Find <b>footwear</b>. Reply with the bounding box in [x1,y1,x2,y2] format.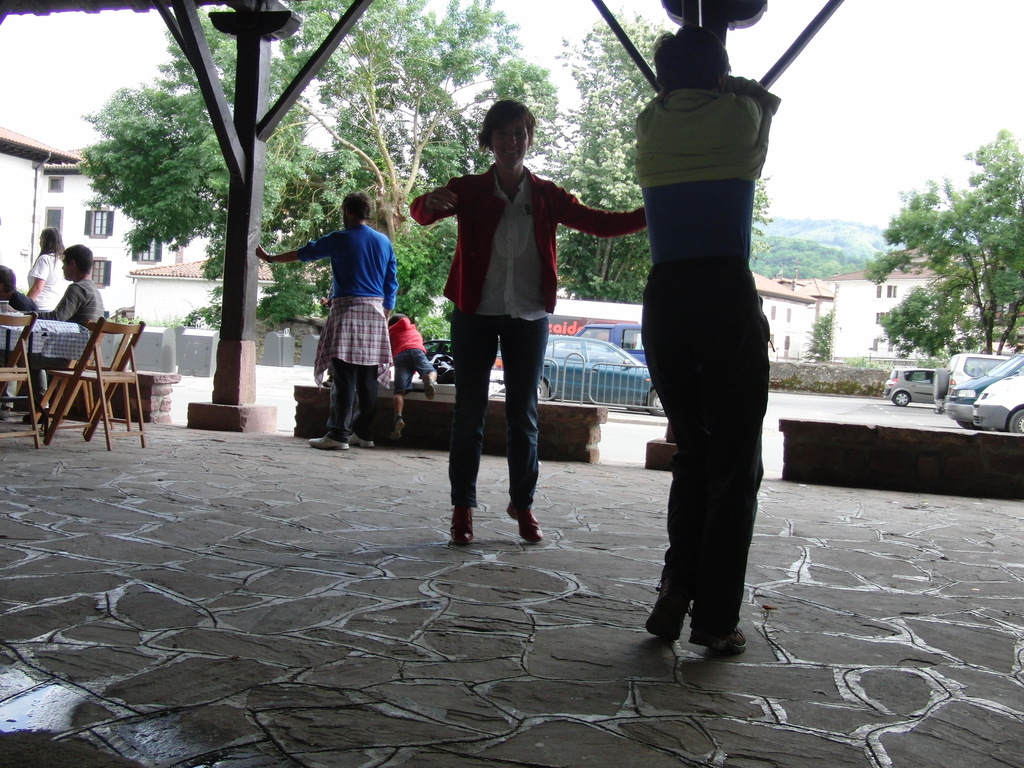
[449,500,475,549].
